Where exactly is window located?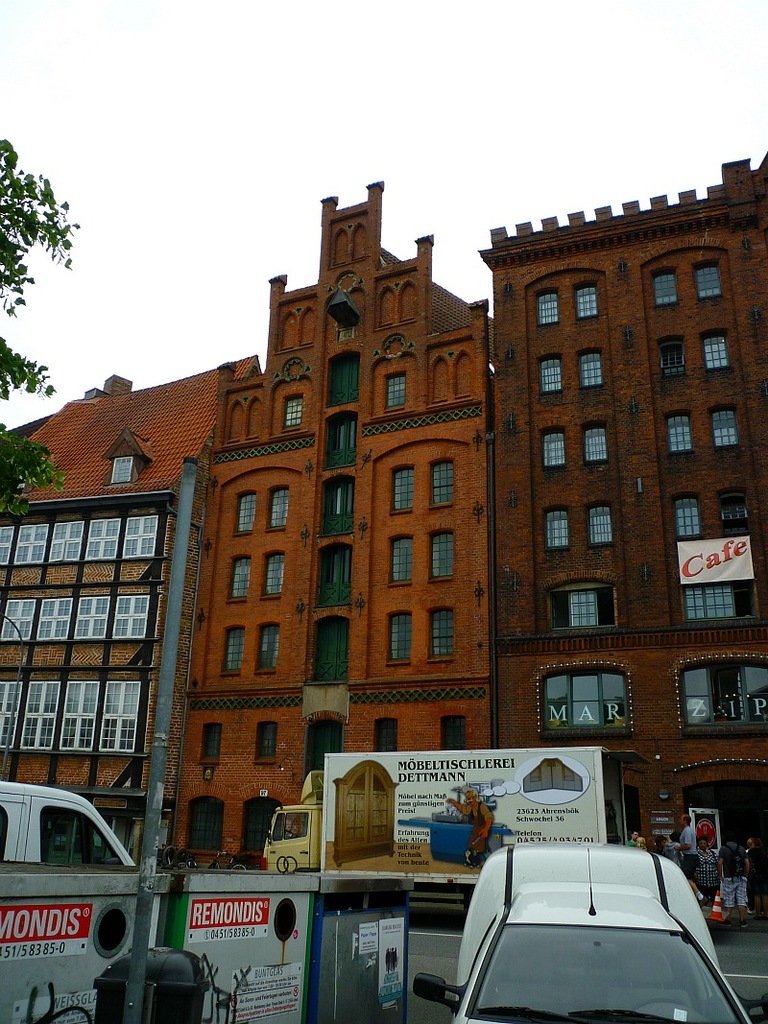
Its bounding box is 536, 665, 632, 731.
